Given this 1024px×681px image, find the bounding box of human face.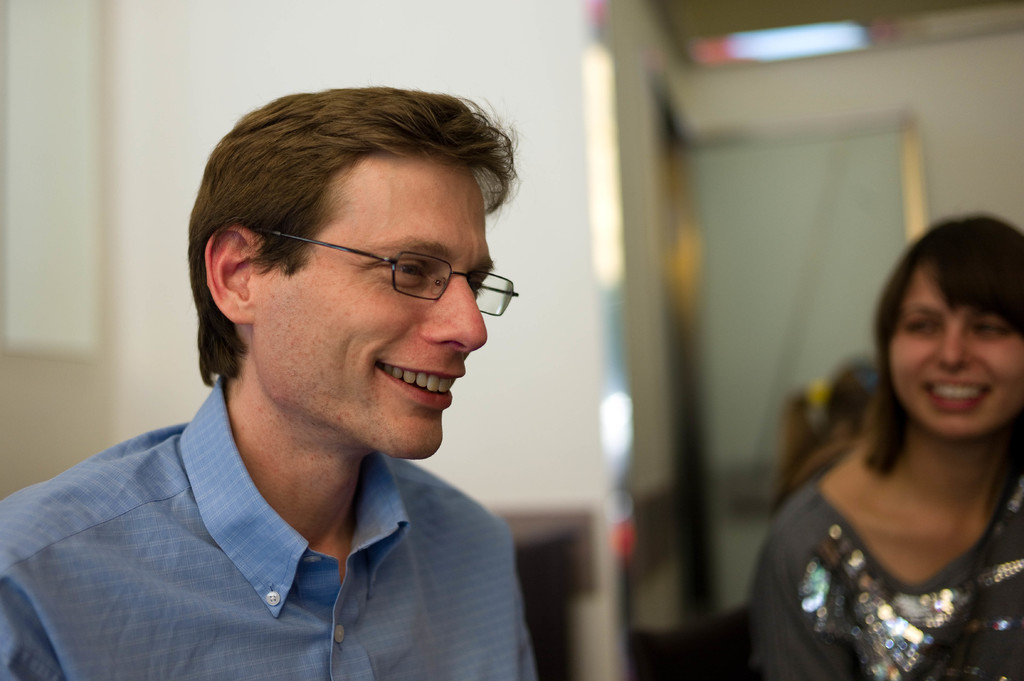
pyautogui.locateOnScreen(252, 141, 488, 463).
